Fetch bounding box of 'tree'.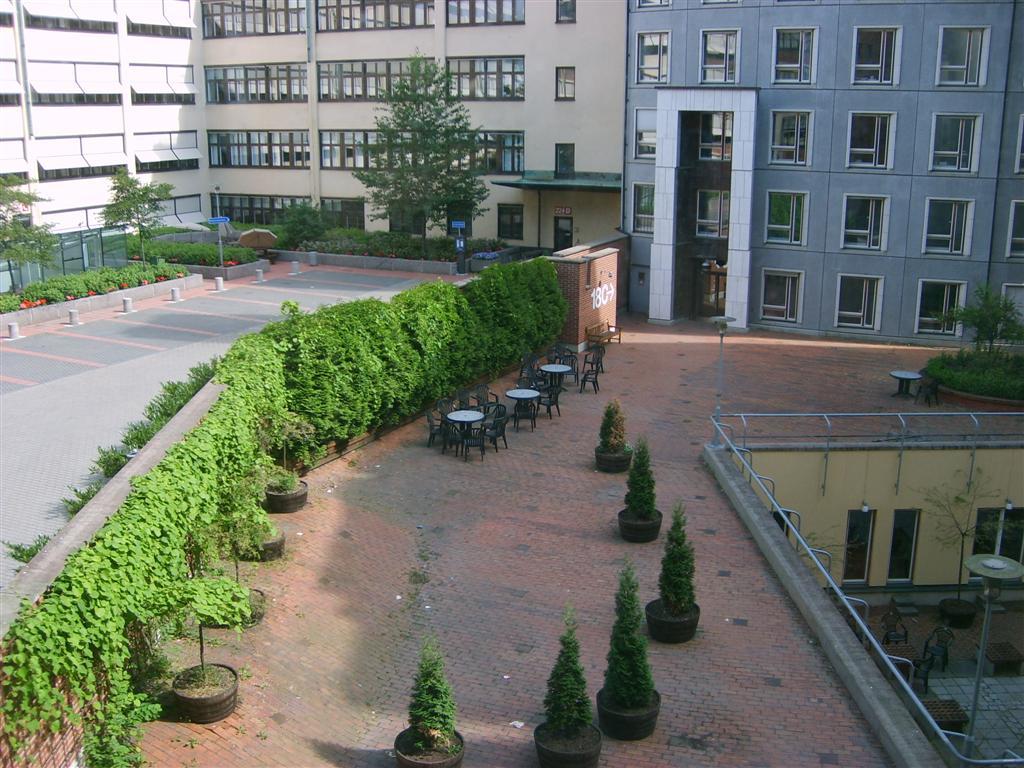
Bbox: (340, 54, 499, 235).
